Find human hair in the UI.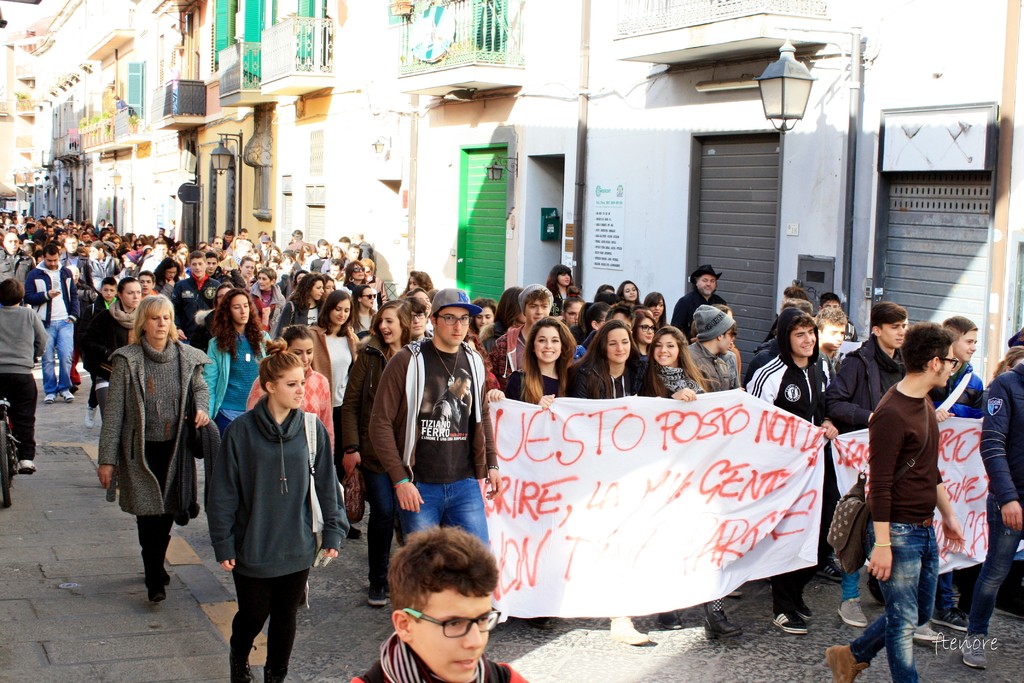
UI element at 637/323/721/399.
